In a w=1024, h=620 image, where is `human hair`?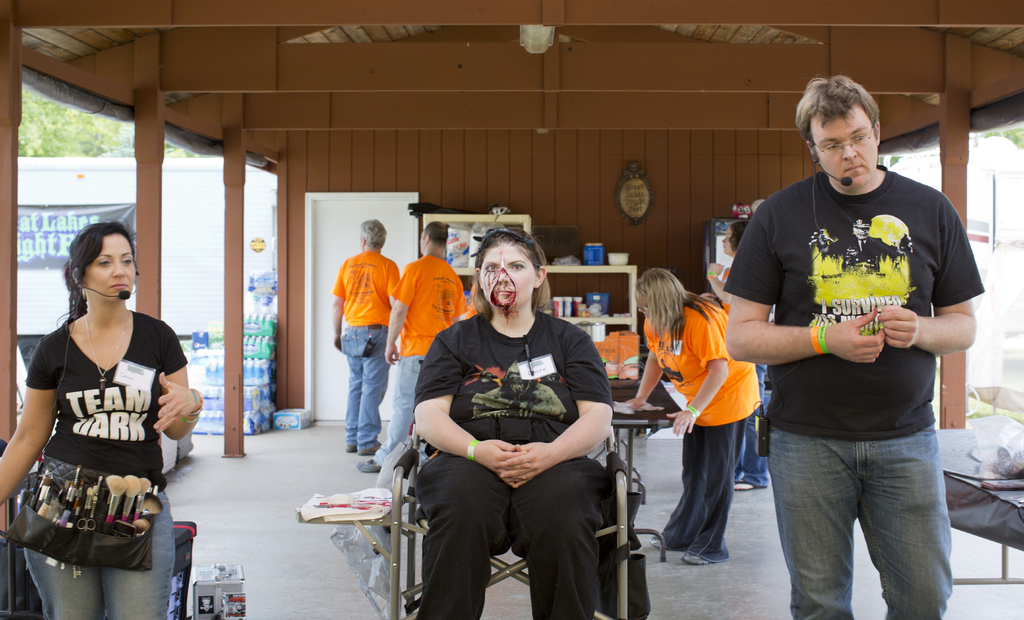
select_region(359, 220, 388, 253).
